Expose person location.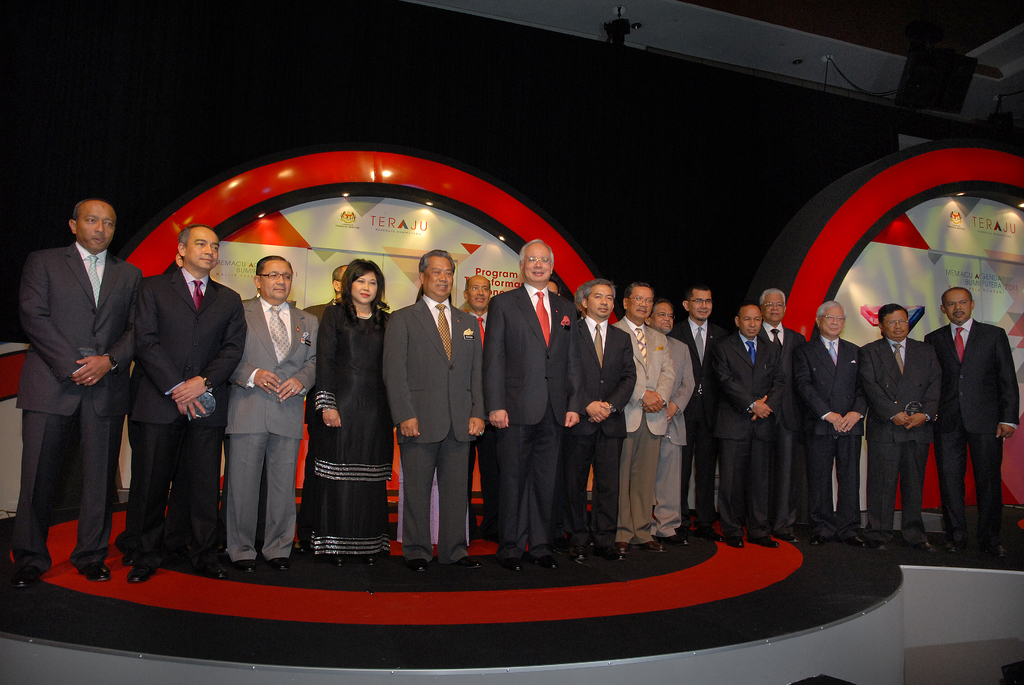
Exposed at (x1=310, y1=258, x2=400, y2=568).
